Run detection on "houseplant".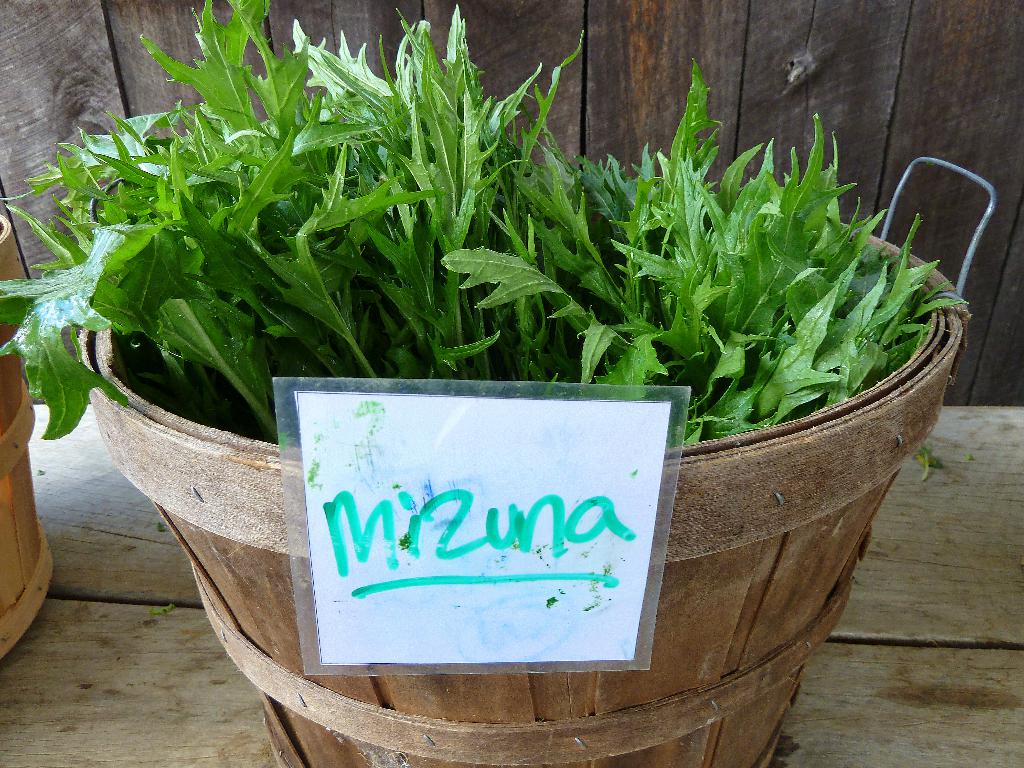
Result: {"x1": 0, "y1": 0, "x2": 972, "y2": 767}.
